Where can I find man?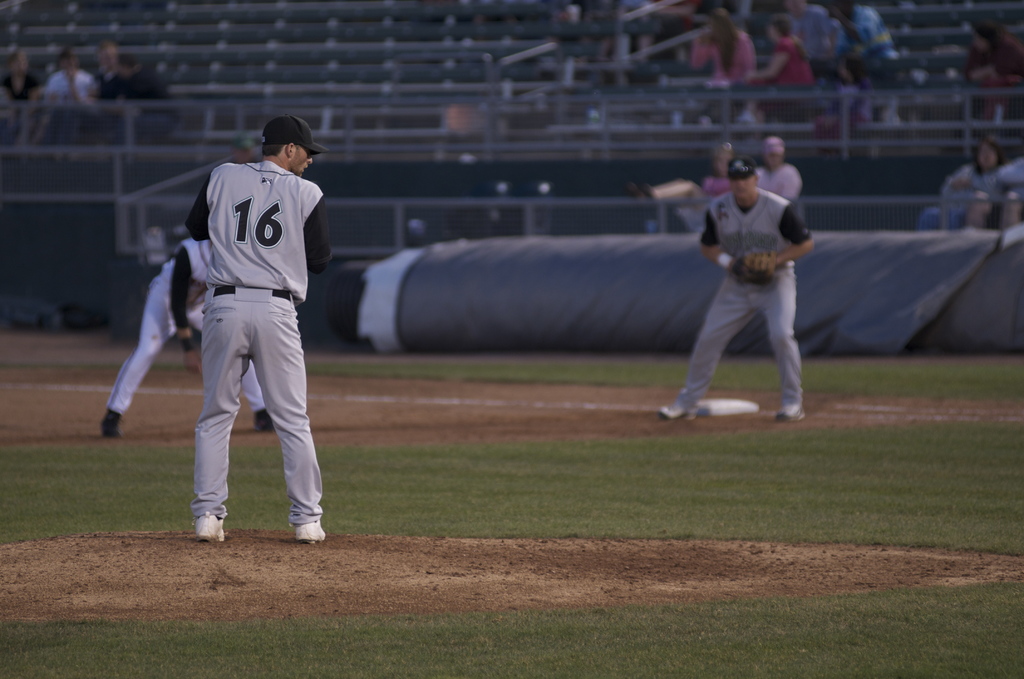
You can find it at region(828, 0, 901, 123).
